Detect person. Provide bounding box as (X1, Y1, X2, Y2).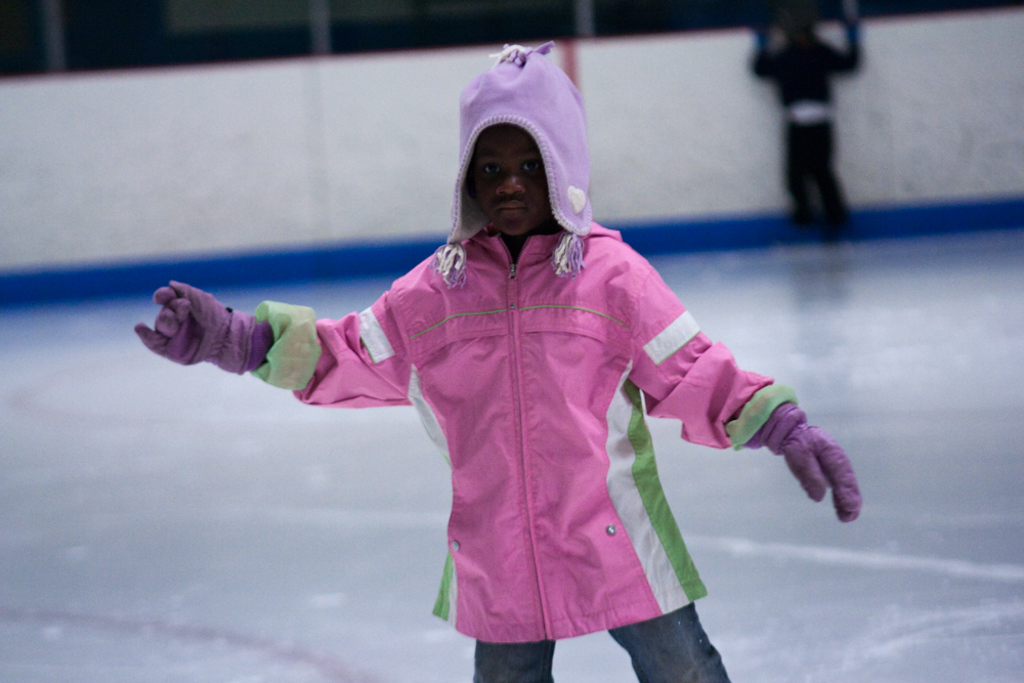
(132, 46, 857, 682).
